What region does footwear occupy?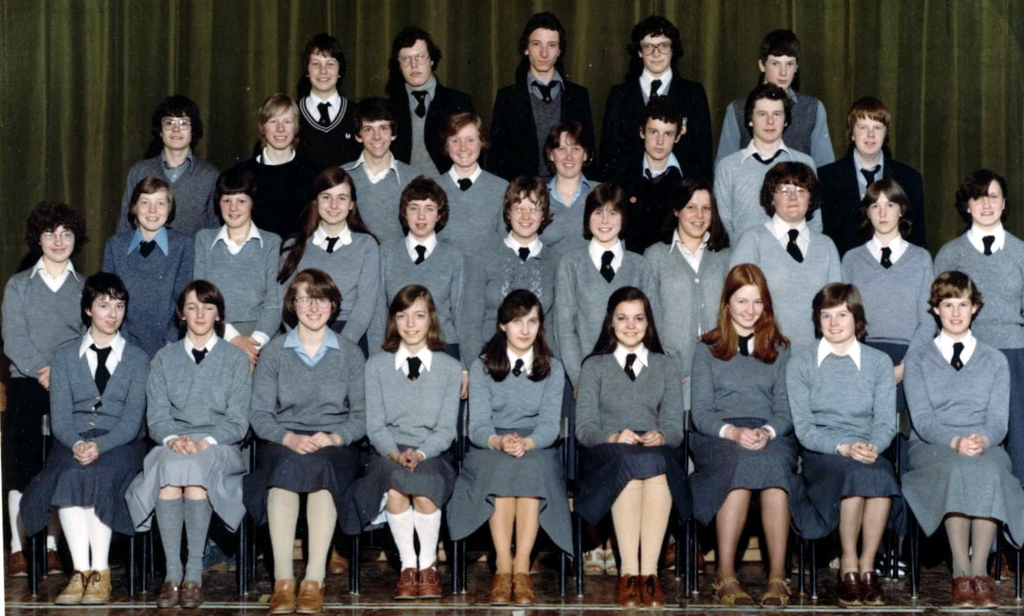
region(639, 575, 669, 603).
